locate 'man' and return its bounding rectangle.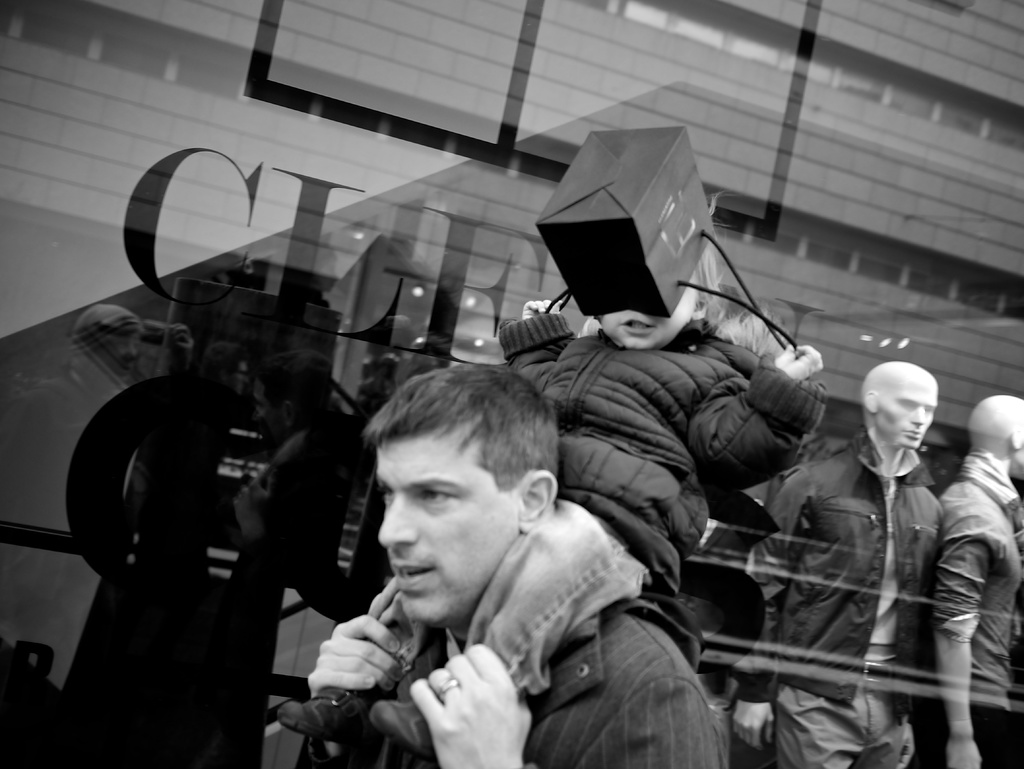
934, 387, 1023, 768.
